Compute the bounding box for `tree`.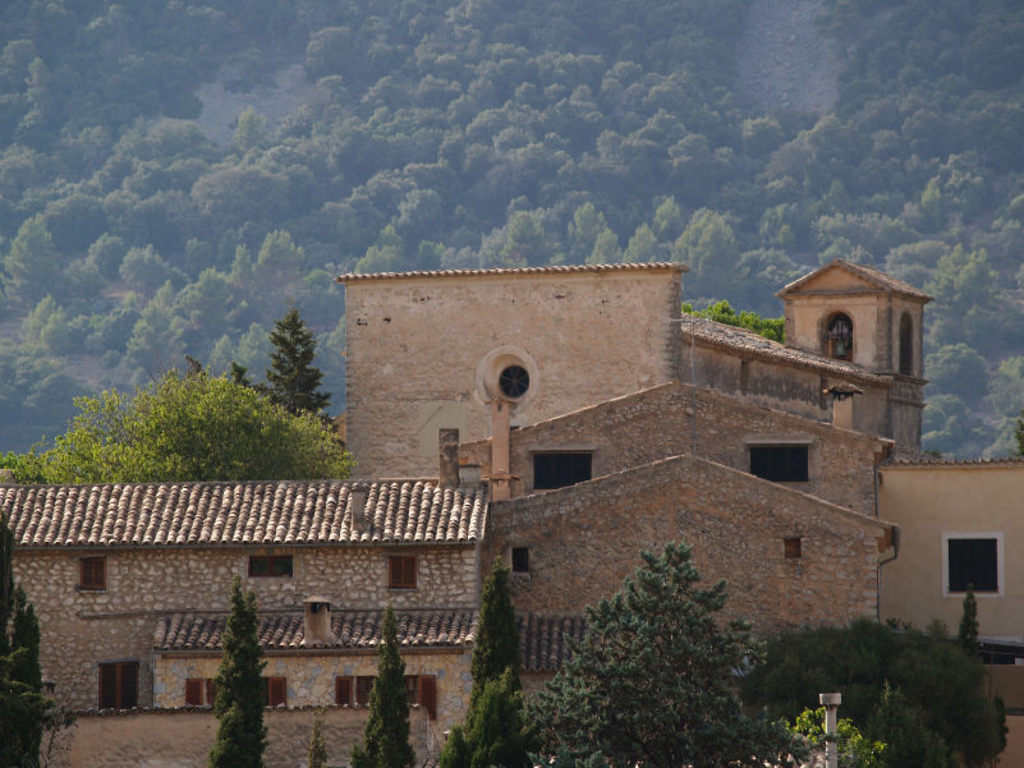
437 670 537 767.
